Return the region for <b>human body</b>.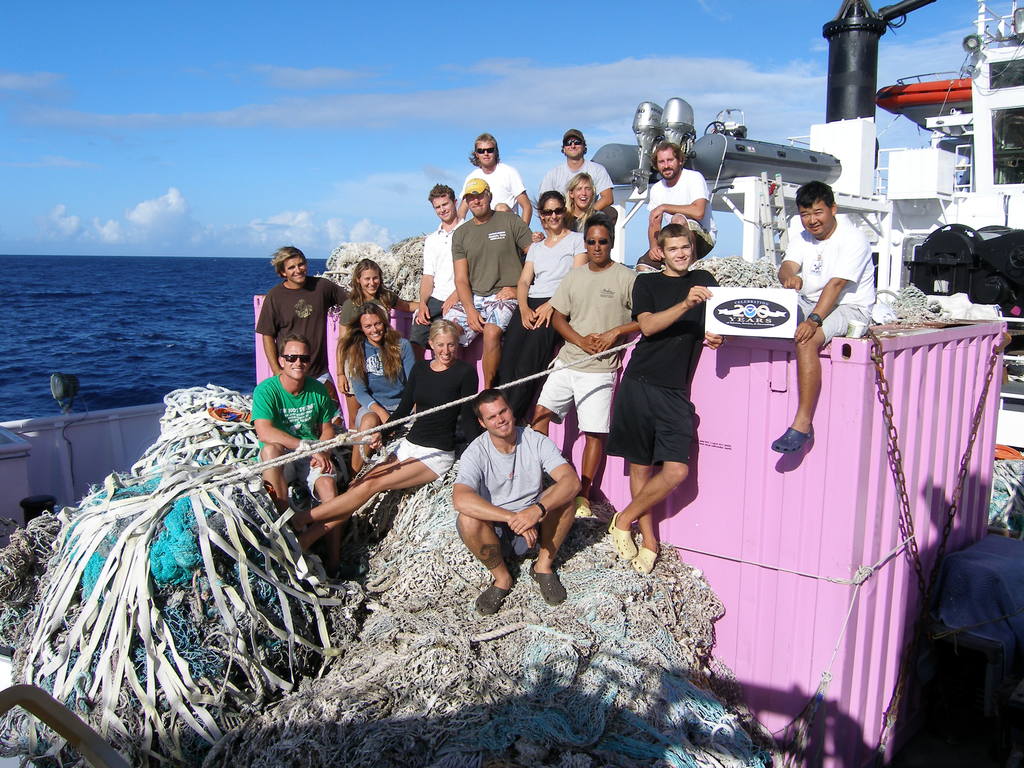
bbox(486, 228, 585, 426).
